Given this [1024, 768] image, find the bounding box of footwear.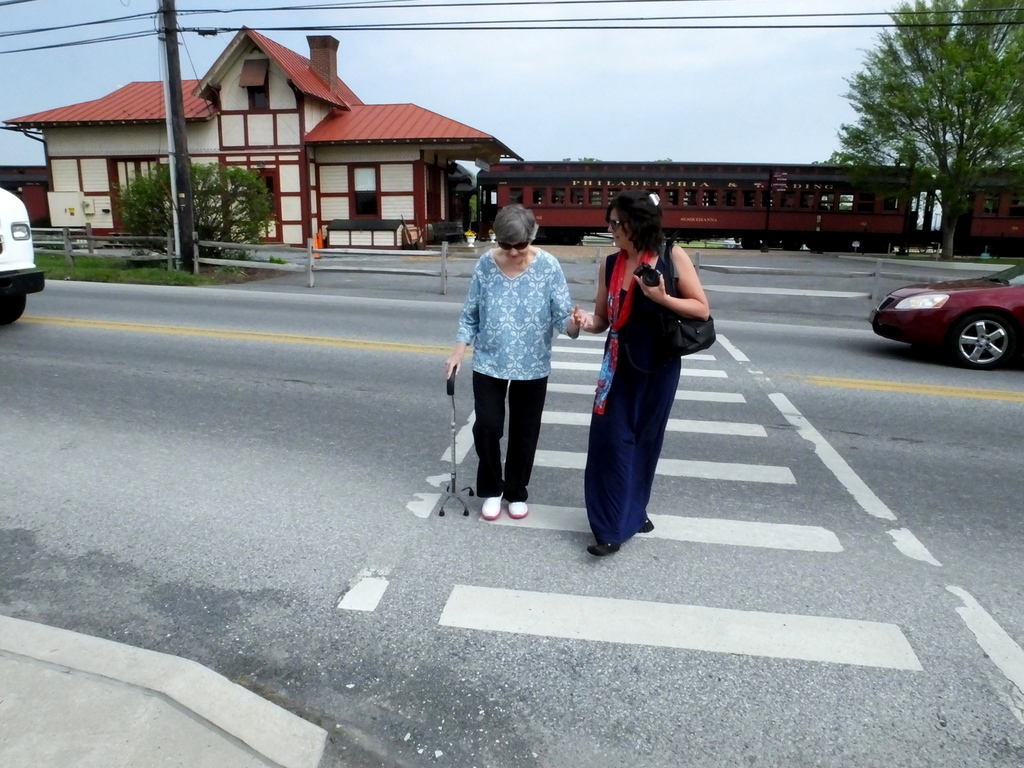
[506,484,530,517].
